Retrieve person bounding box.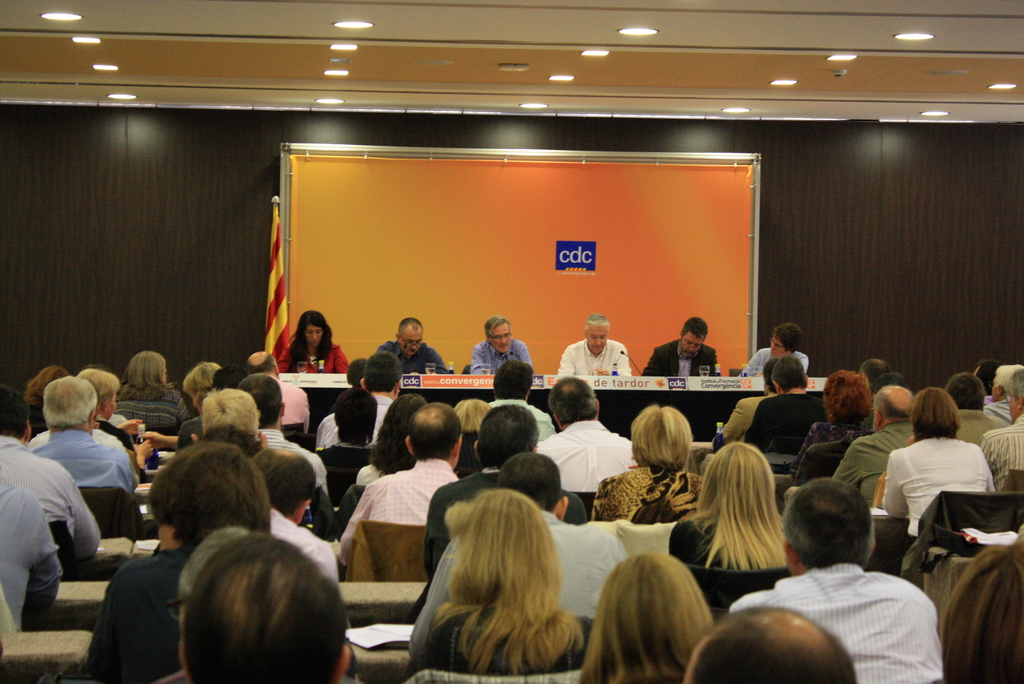
Bounding box: 426/407/591/576.
